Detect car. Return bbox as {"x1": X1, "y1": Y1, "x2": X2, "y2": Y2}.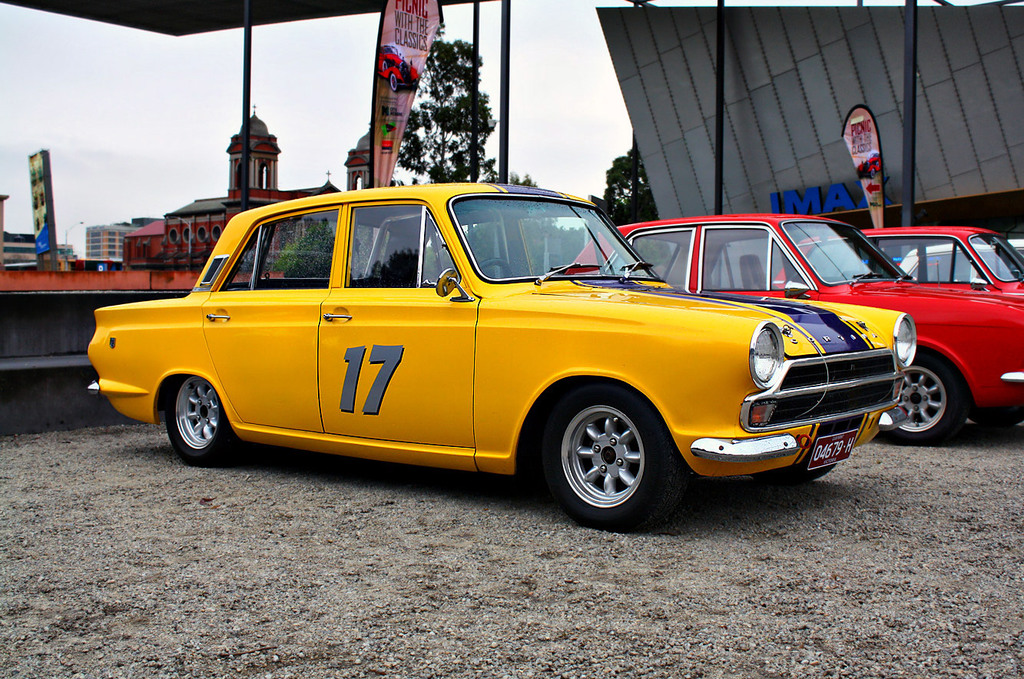
{"x1": 567, "y1": 217, "x2": 1023, "y2": 440}.
